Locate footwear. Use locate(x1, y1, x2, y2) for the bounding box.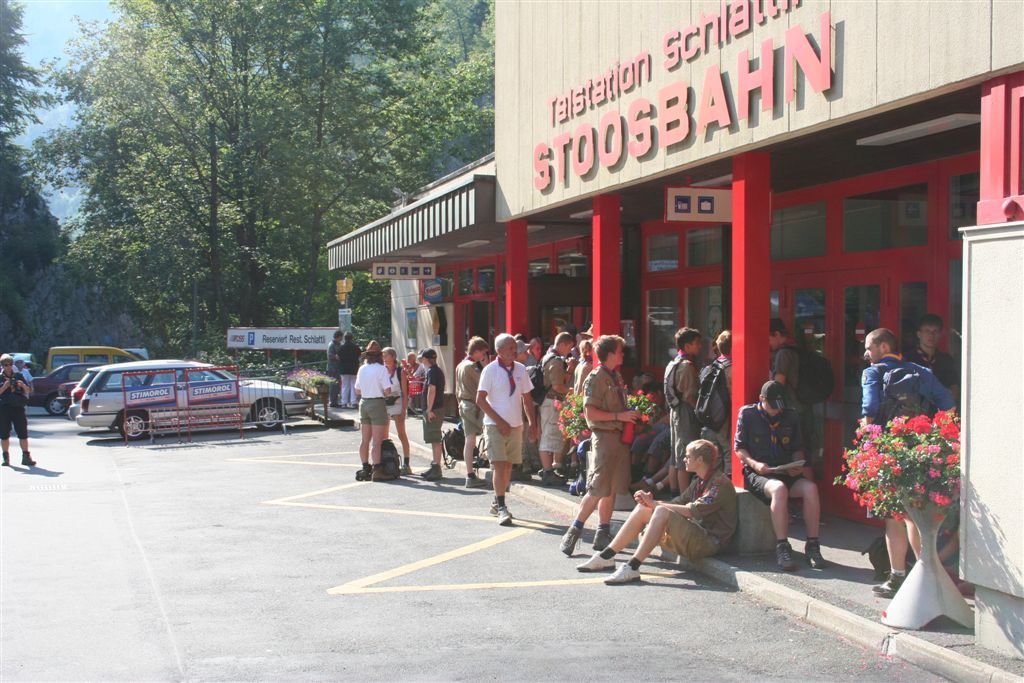
locate(573, 550, 616, 575).
